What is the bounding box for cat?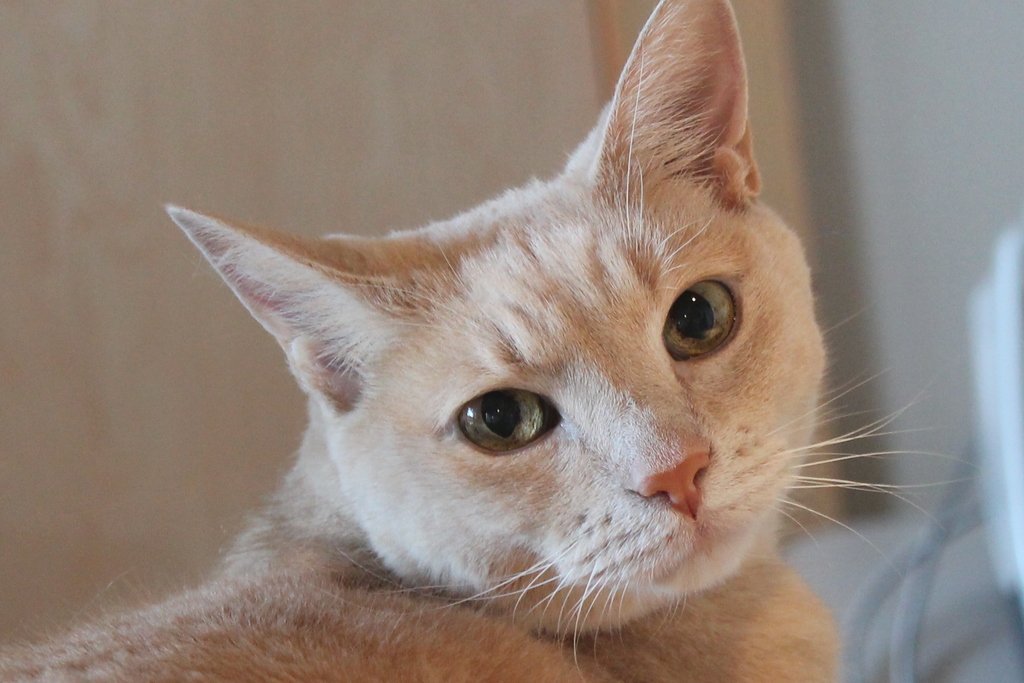
(0,0,973,682).
